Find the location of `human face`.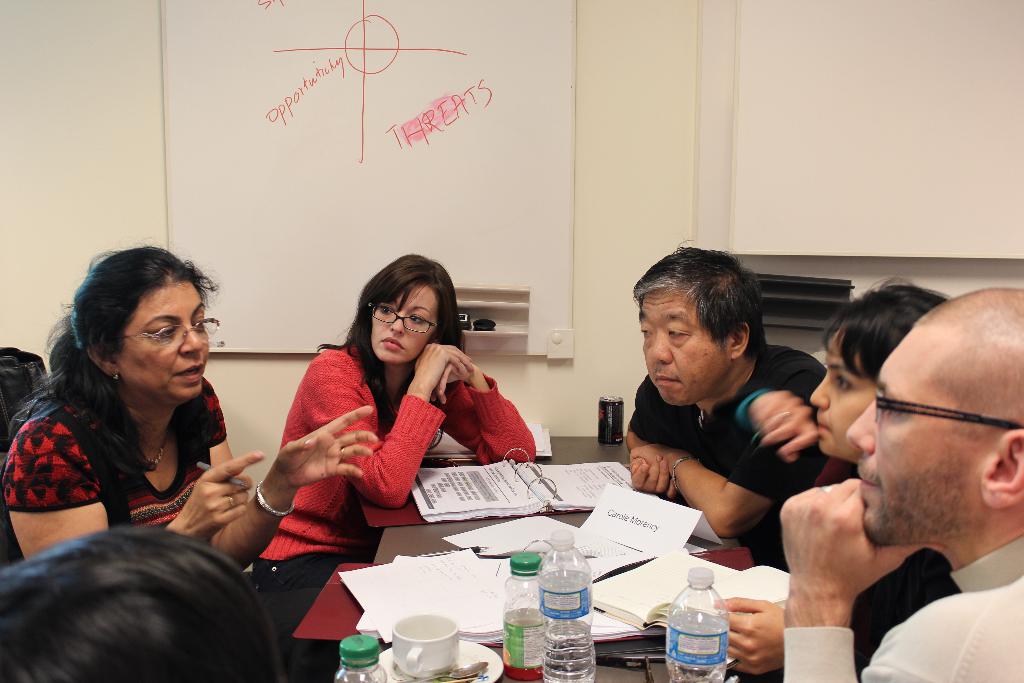
Location: <bbox>365, 286, 442, 372</bbox>.
